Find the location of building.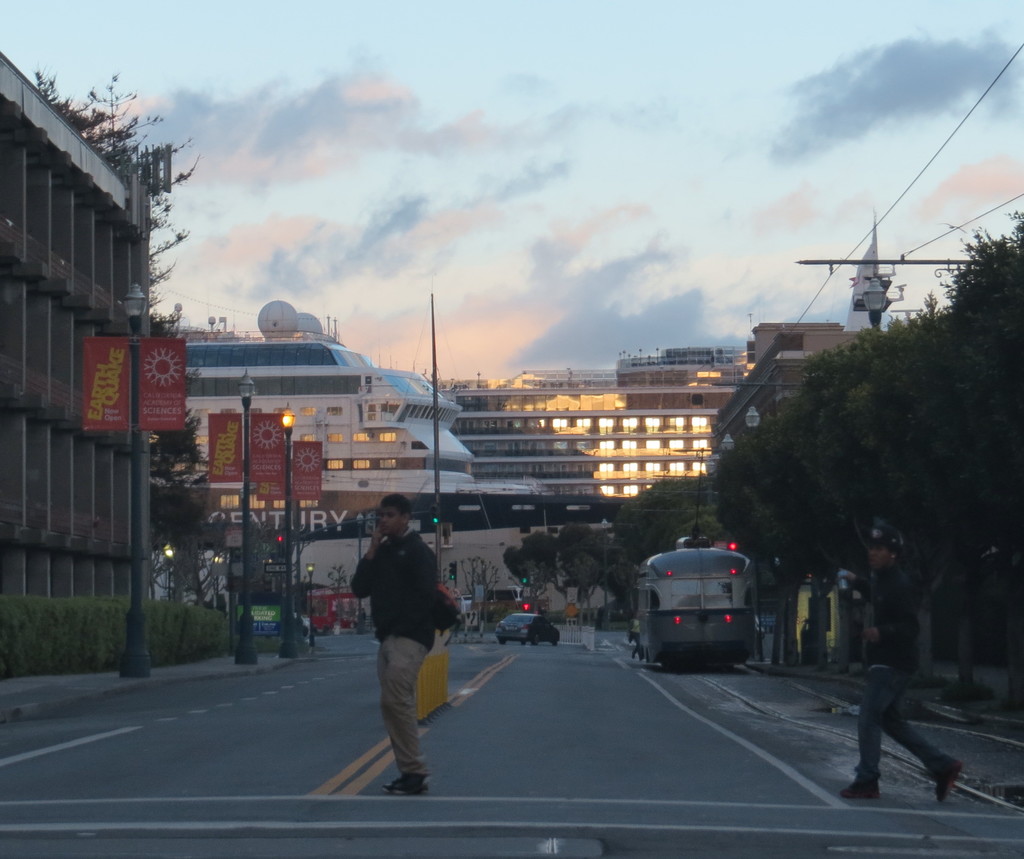
Location: (442, 319, 858, 530).
